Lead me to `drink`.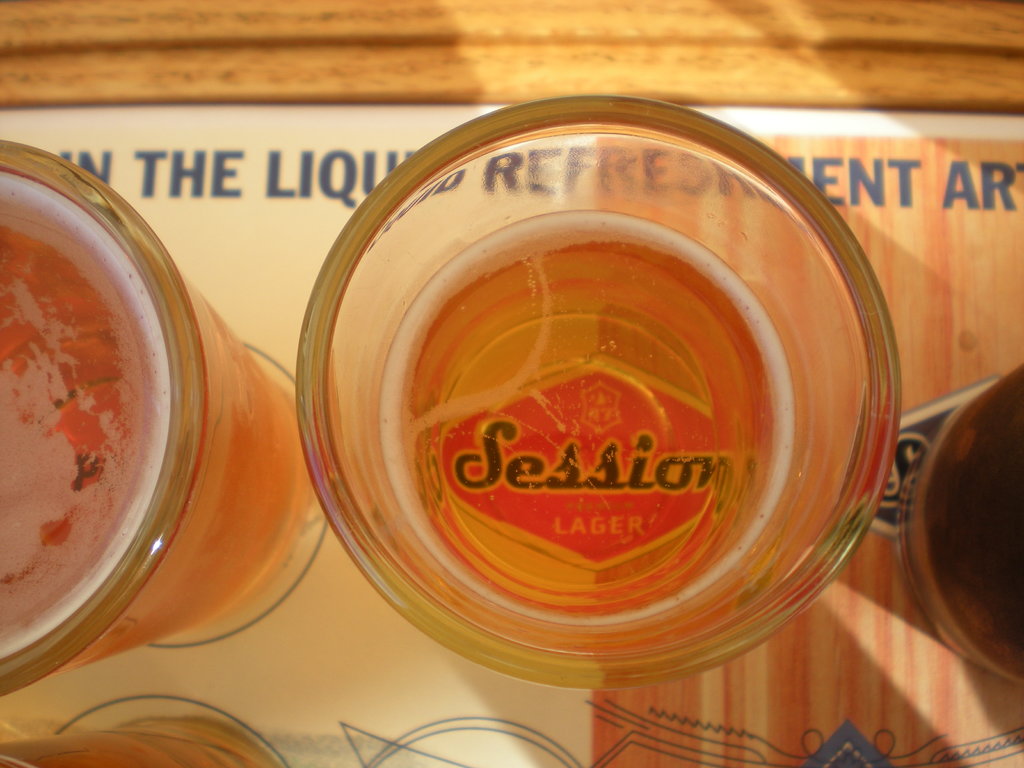
Lead to bbox=[372, 209, 796, 631].
